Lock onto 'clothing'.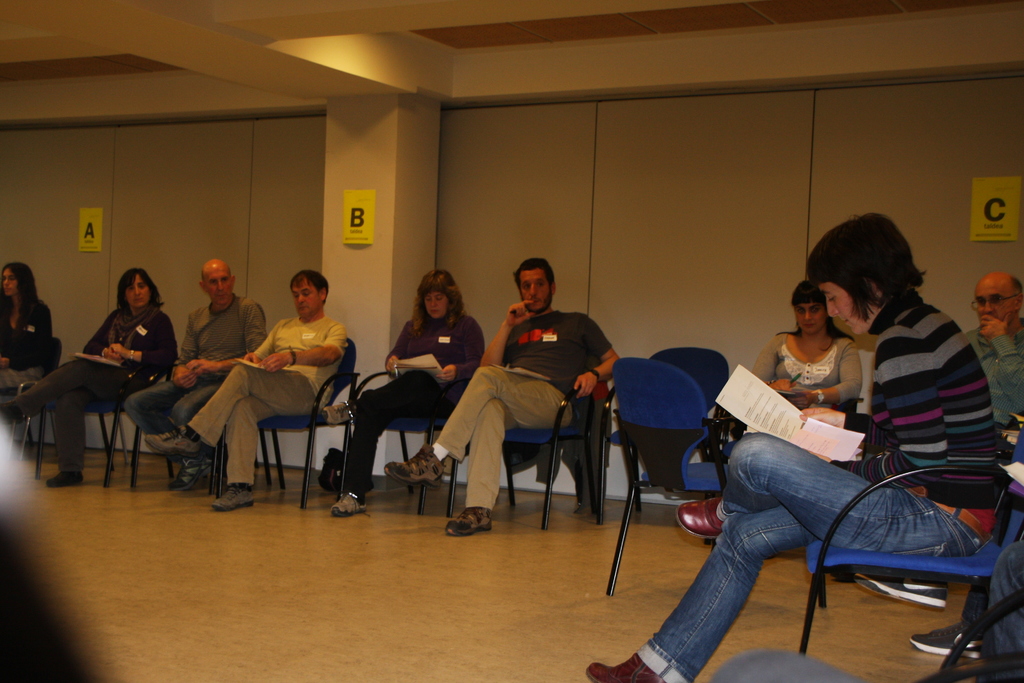
Locked: [8, 307, 180, 467].
